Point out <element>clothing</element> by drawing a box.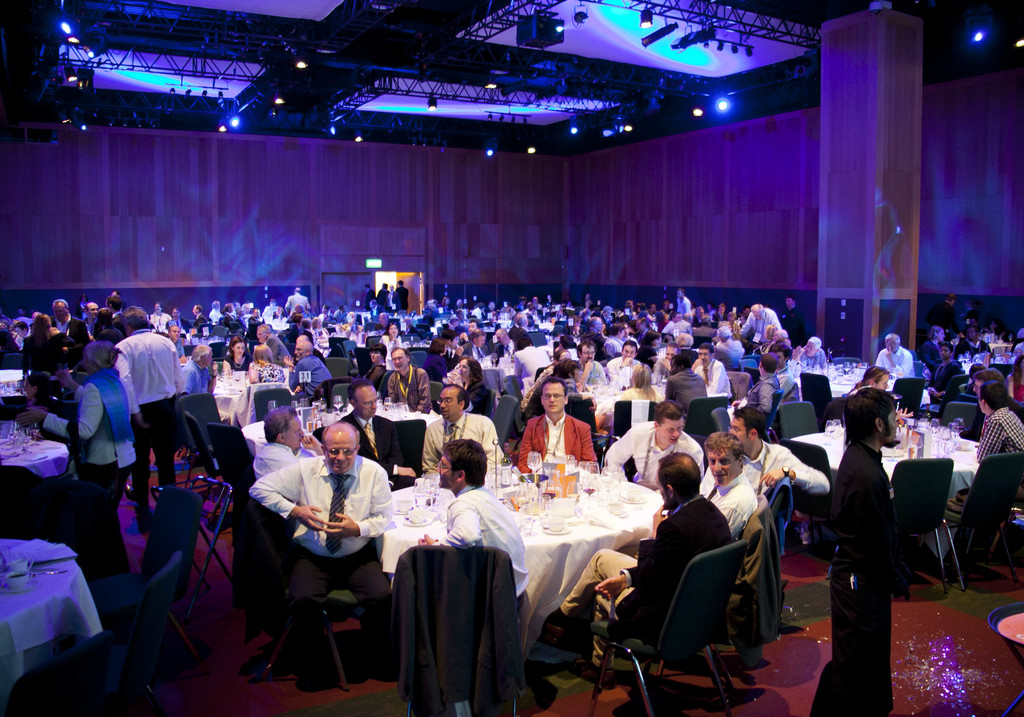
(28,339,67,385).
